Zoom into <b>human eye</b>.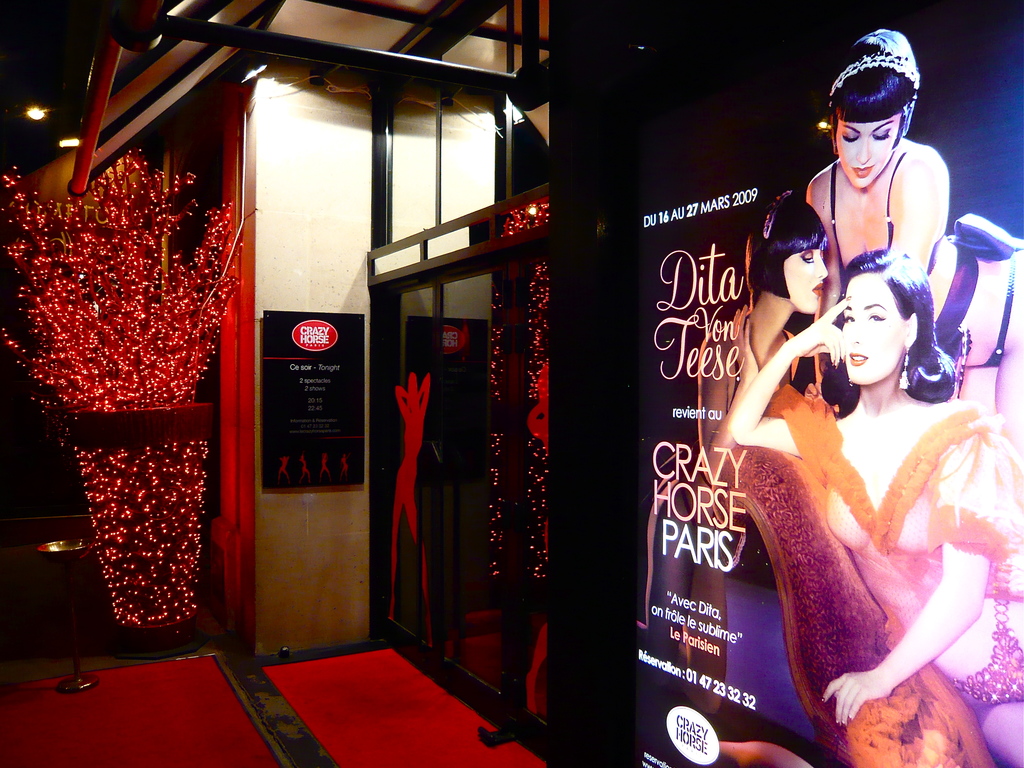
Zoom target: region(866, 313, 887, 322).
